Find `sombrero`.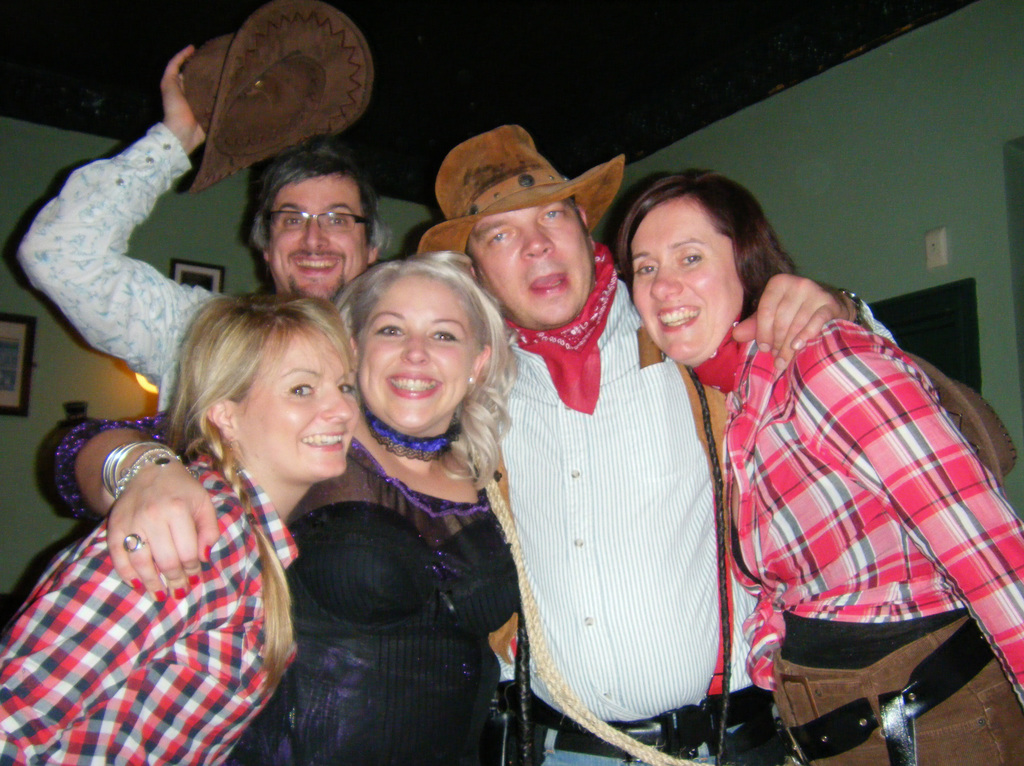
bbox=[136, 16, 381, 187].
